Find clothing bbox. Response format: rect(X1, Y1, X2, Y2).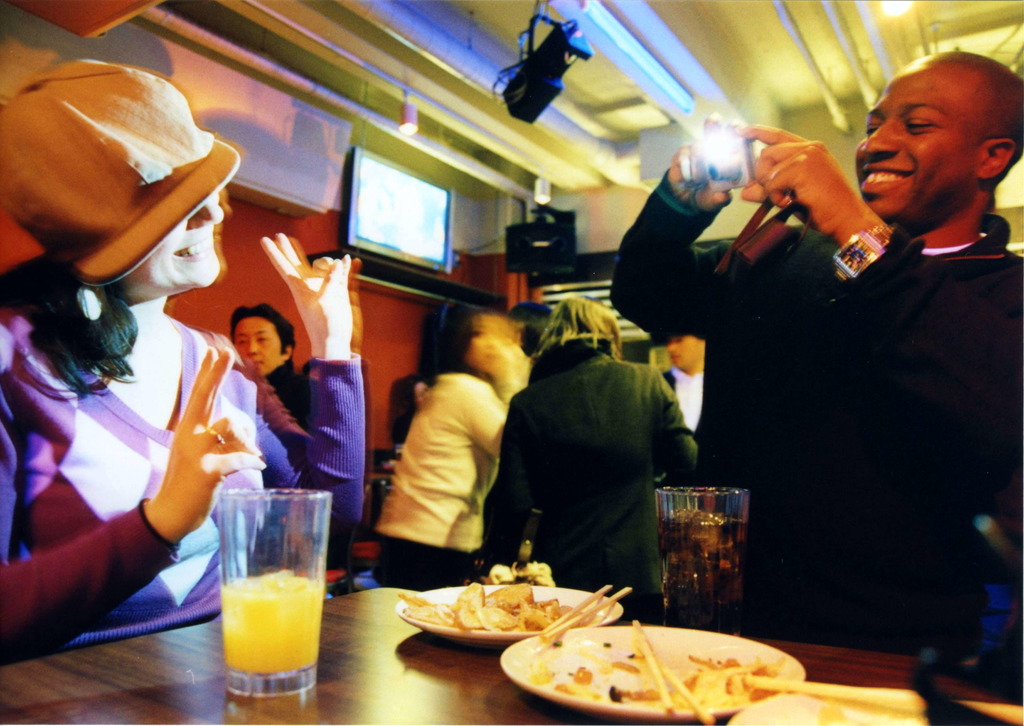
rect(615, 183, 1023, 666).
